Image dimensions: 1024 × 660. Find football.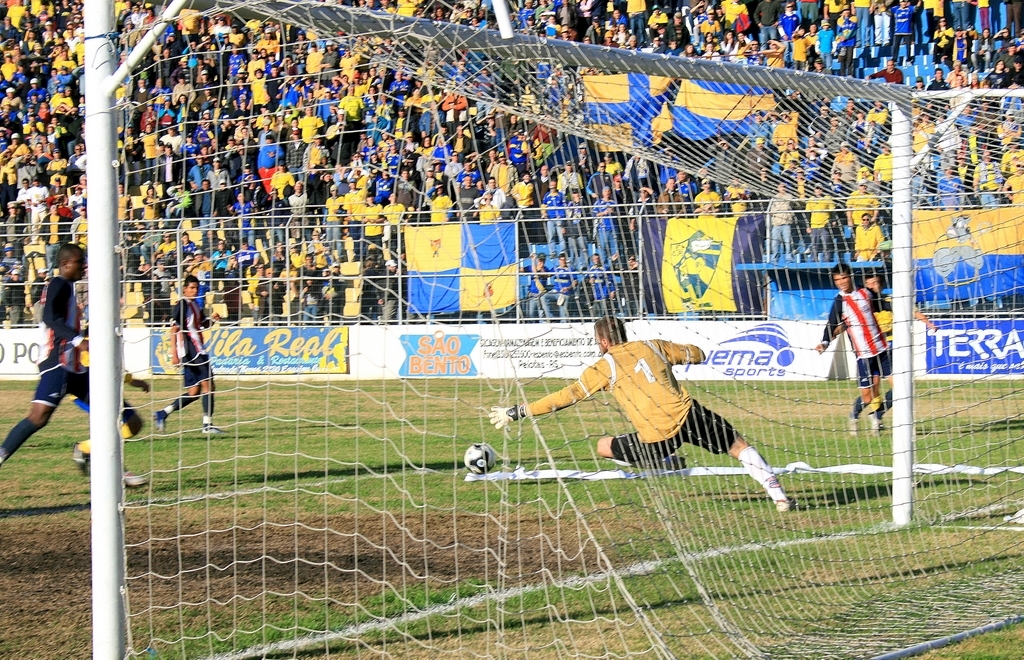
locate(463, 438, 500, 472).
